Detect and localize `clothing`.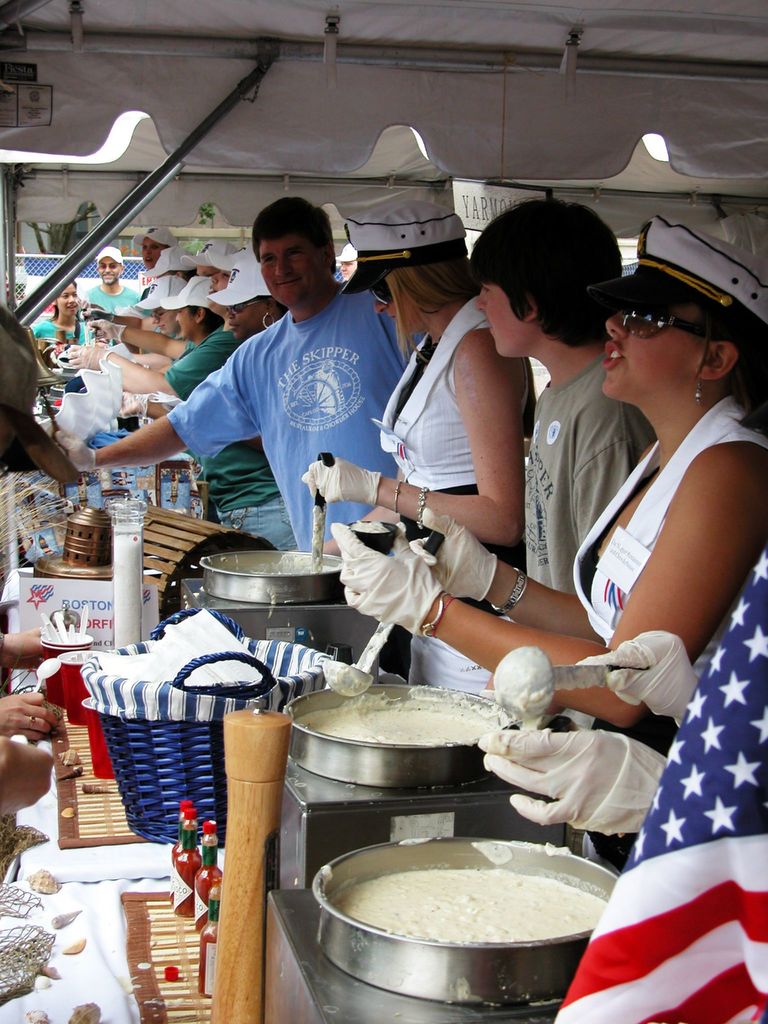
Localized at <box>0,316,52,481</box>.
